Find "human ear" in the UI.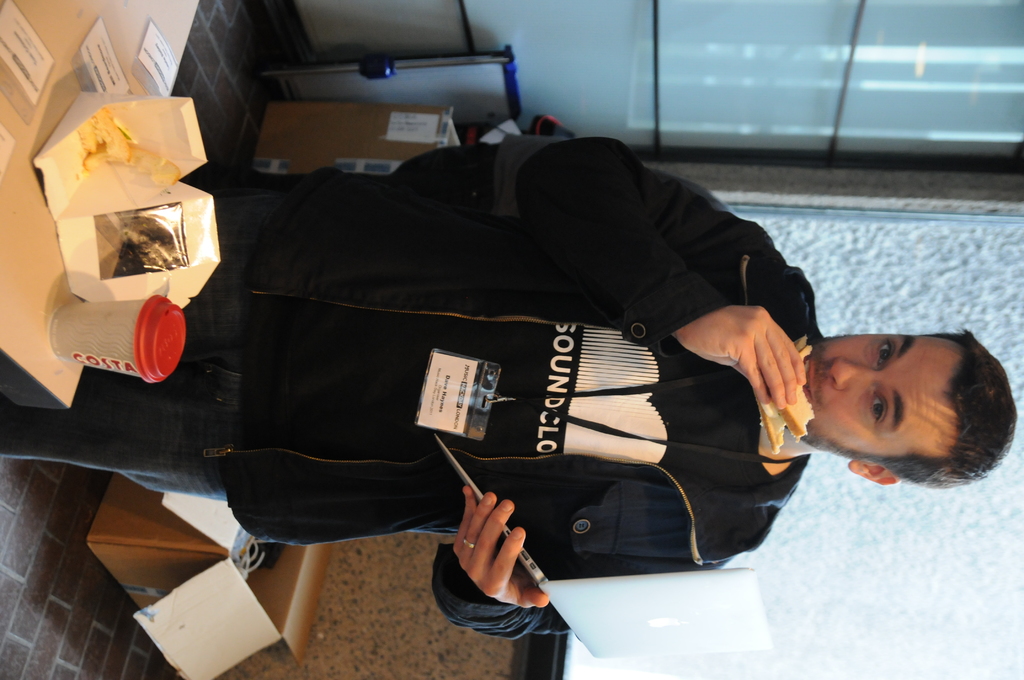
UI element at x1=850 y1=461 x2=903 y2=485.
